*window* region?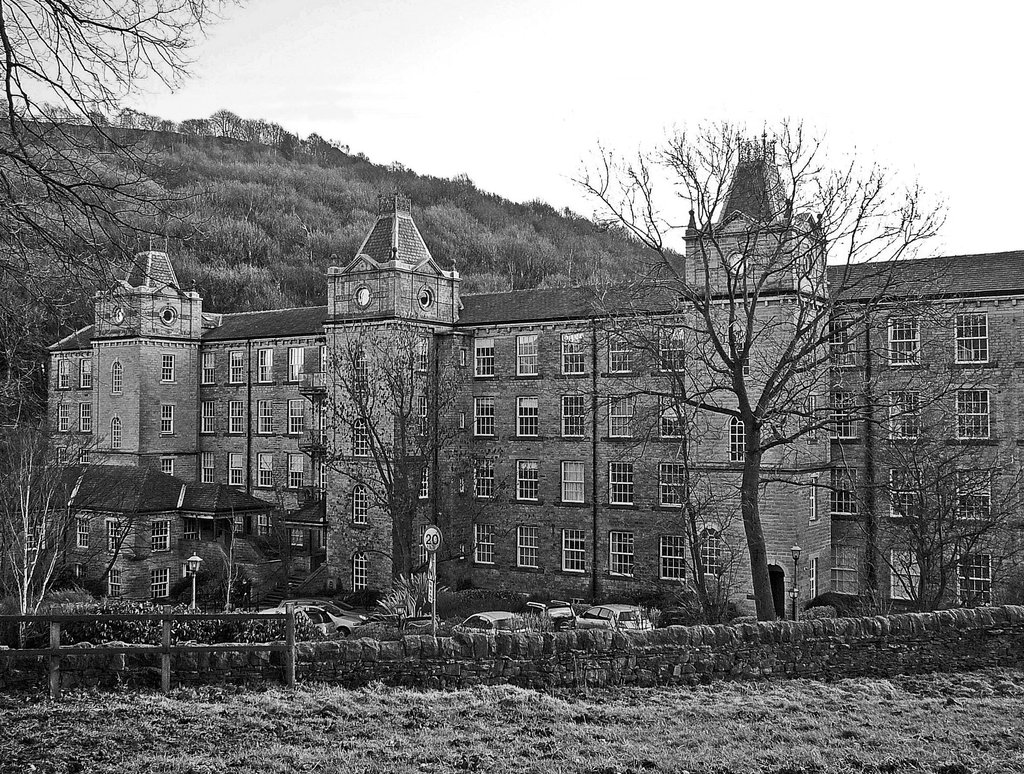
l=602, t=393, r=637, b=439
